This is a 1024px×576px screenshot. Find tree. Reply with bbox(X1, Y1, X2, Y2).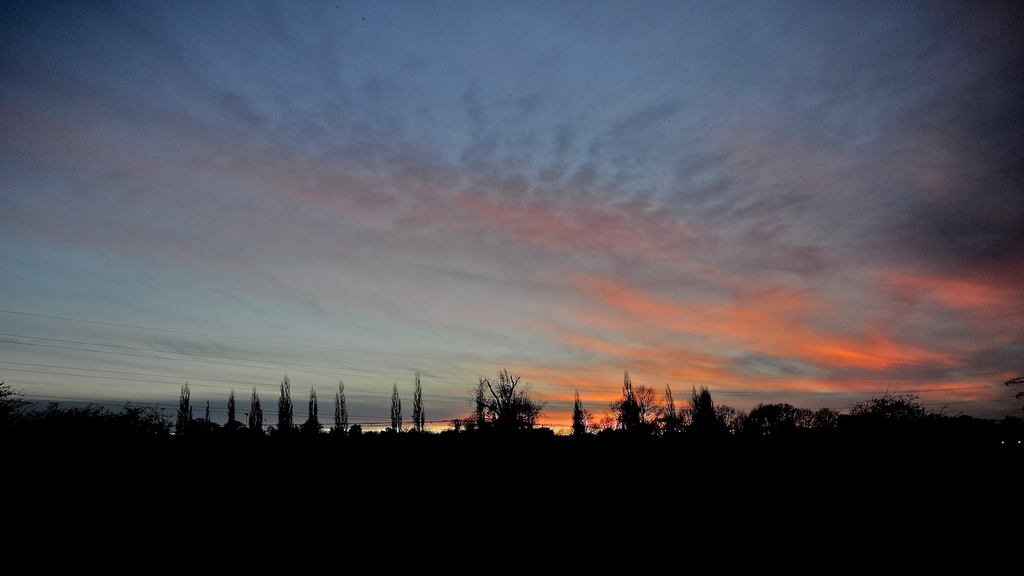
bbox(842, 383, 954, 460).
